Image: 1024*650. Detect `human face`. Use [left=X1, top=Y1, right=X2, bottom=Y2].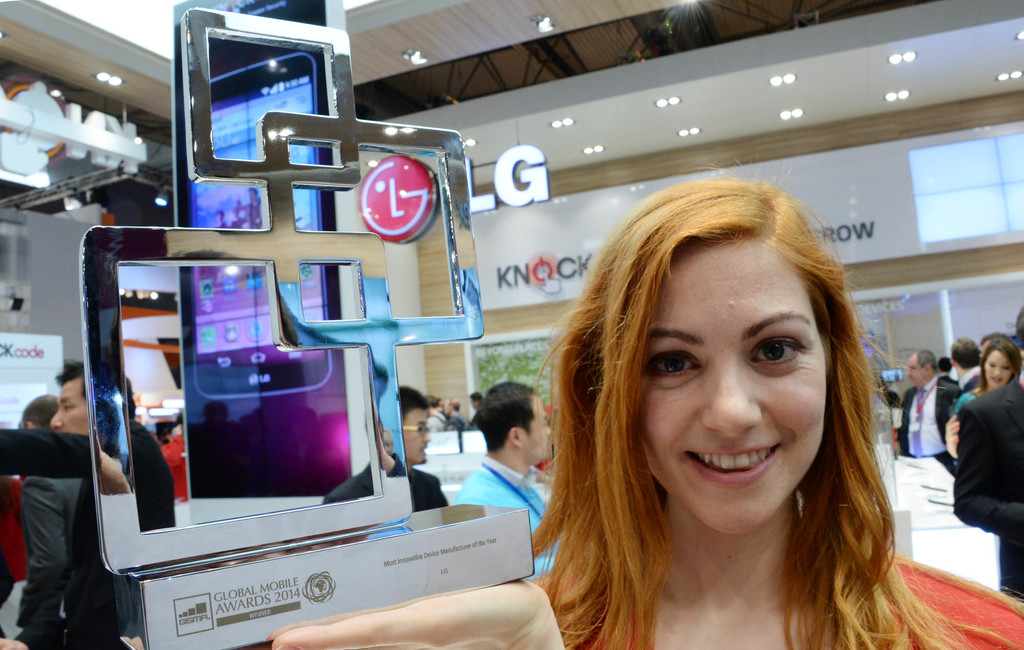
[left=984, top=345, right=1012, bottom=388].
